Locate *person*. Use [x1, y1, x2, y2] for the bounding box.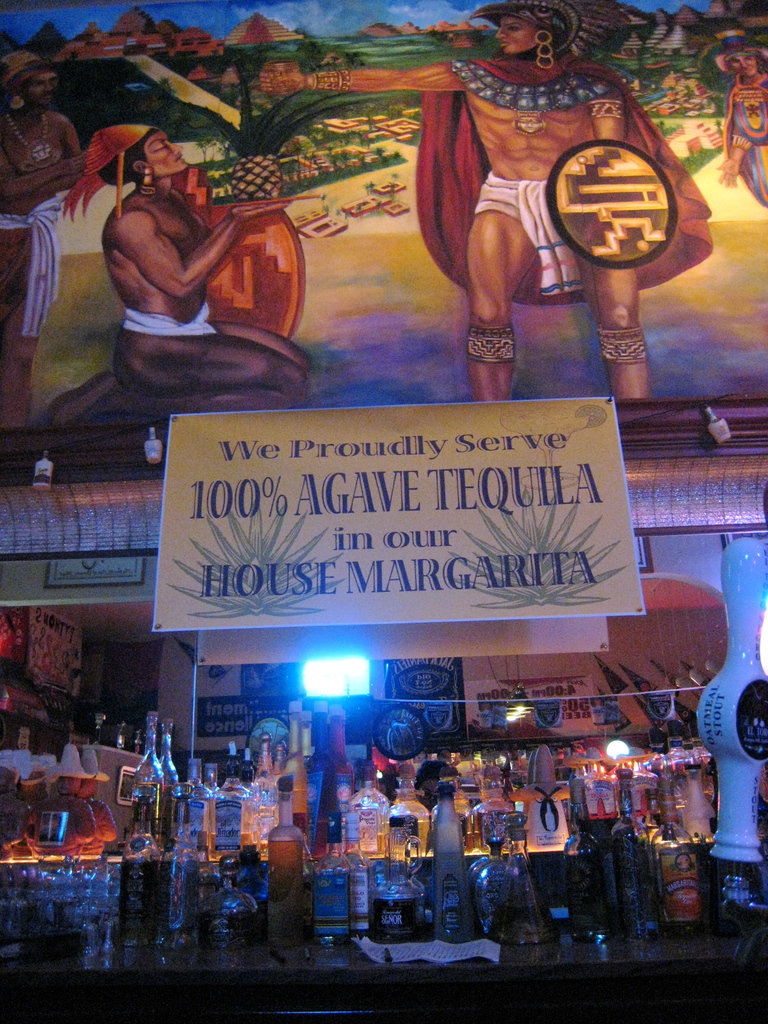
[720, 49, 767, 213].
